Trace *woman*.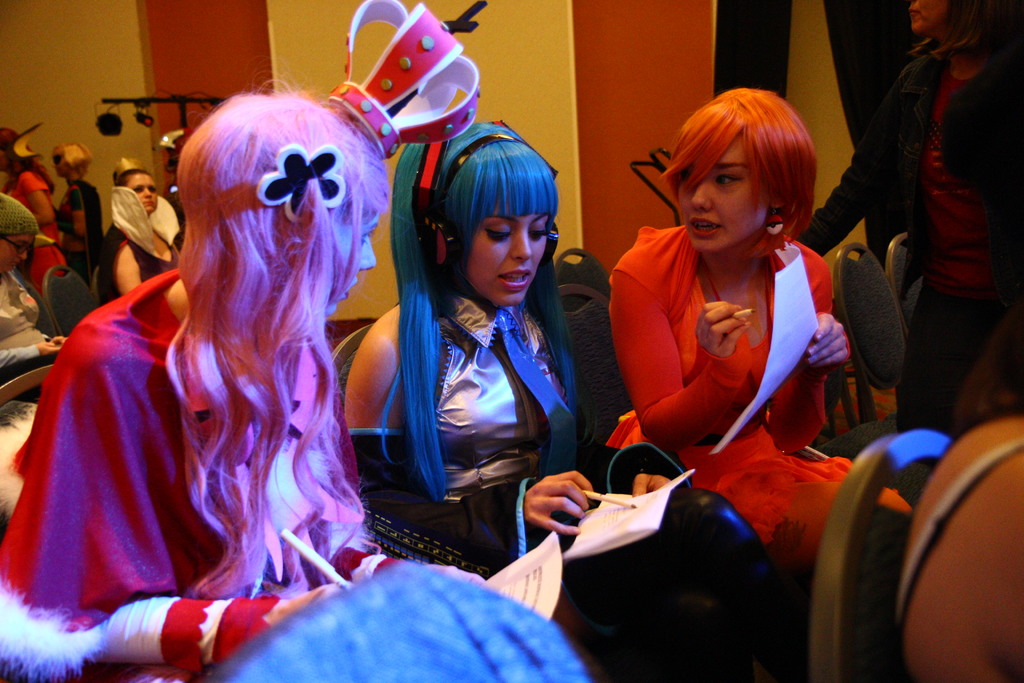
Traced to x1=794, y1=0, x2=1023, y2=433.
